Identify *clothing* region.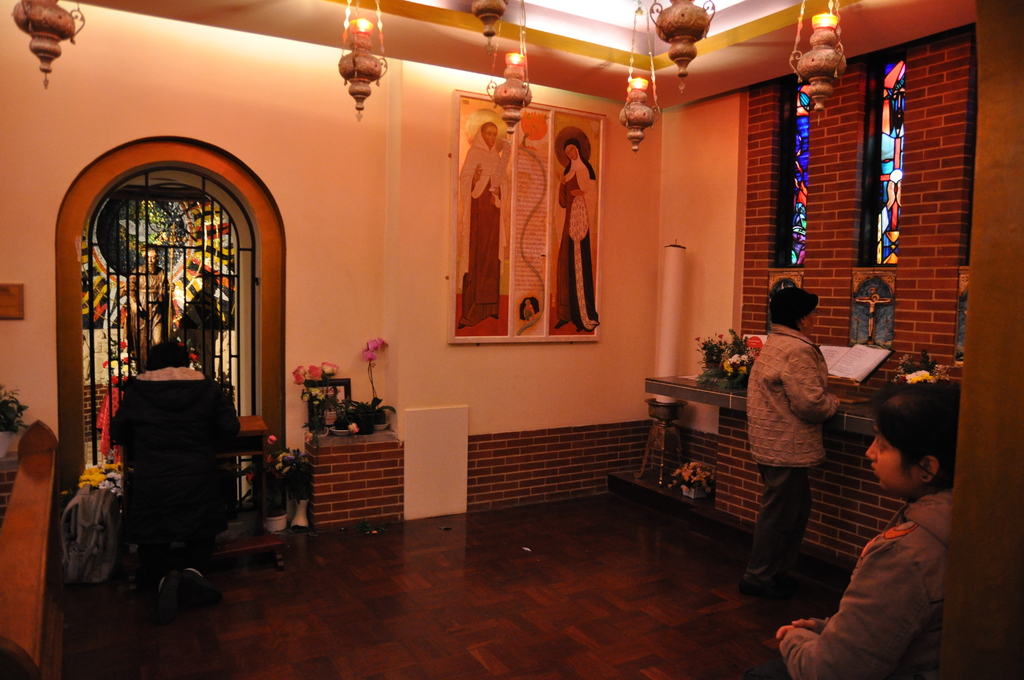
Region: [left=108, top=367, right=241, bottom=569].
